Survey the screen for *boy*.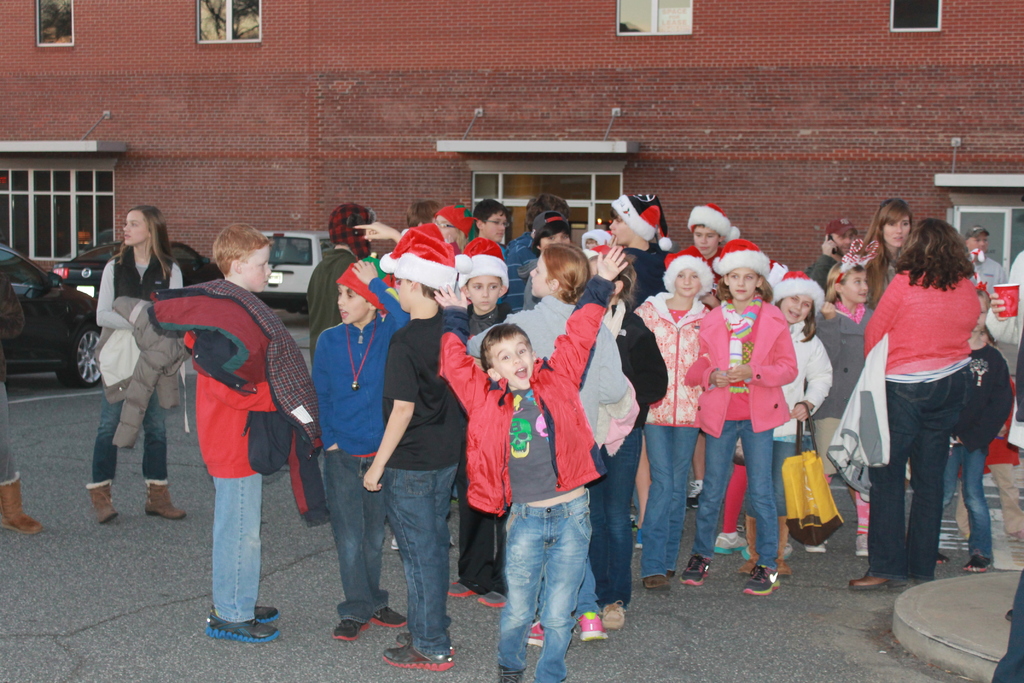
Survey found: 607:193:671:295.
